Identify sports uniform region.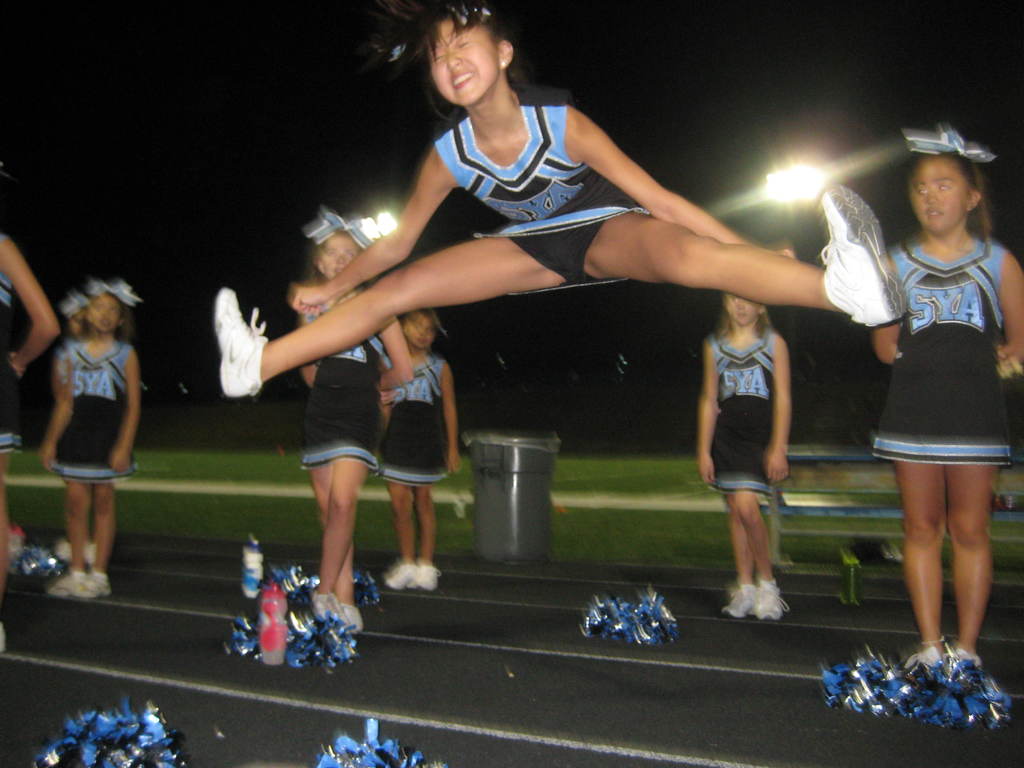
Region: select_region(372, 352, 458, 478).
